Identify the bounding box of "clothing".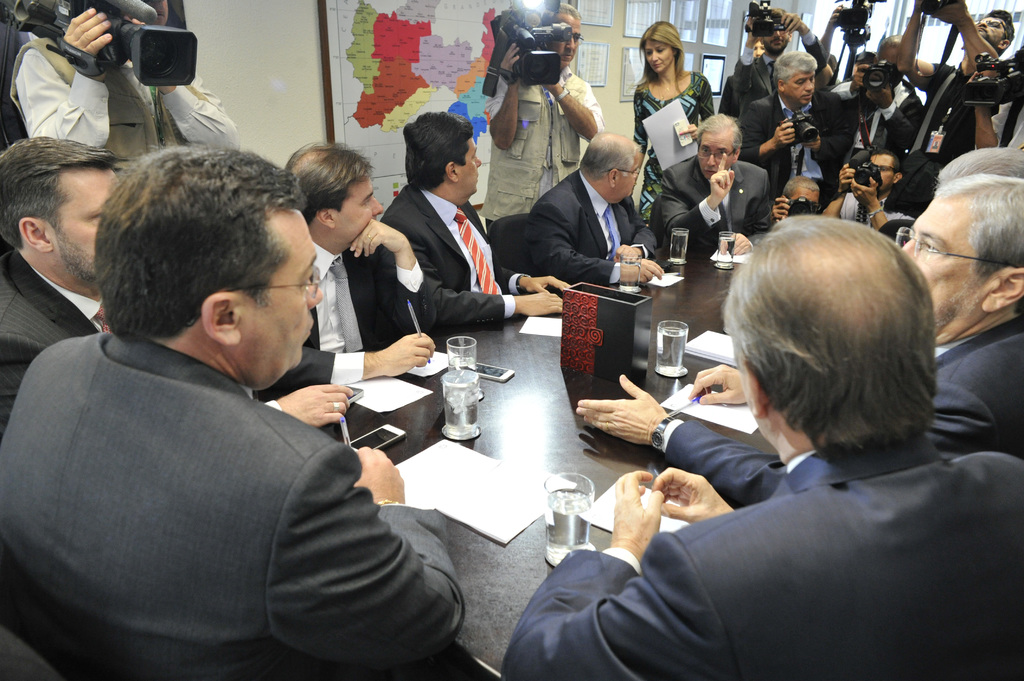
box(650, 303, 1023, 507).
